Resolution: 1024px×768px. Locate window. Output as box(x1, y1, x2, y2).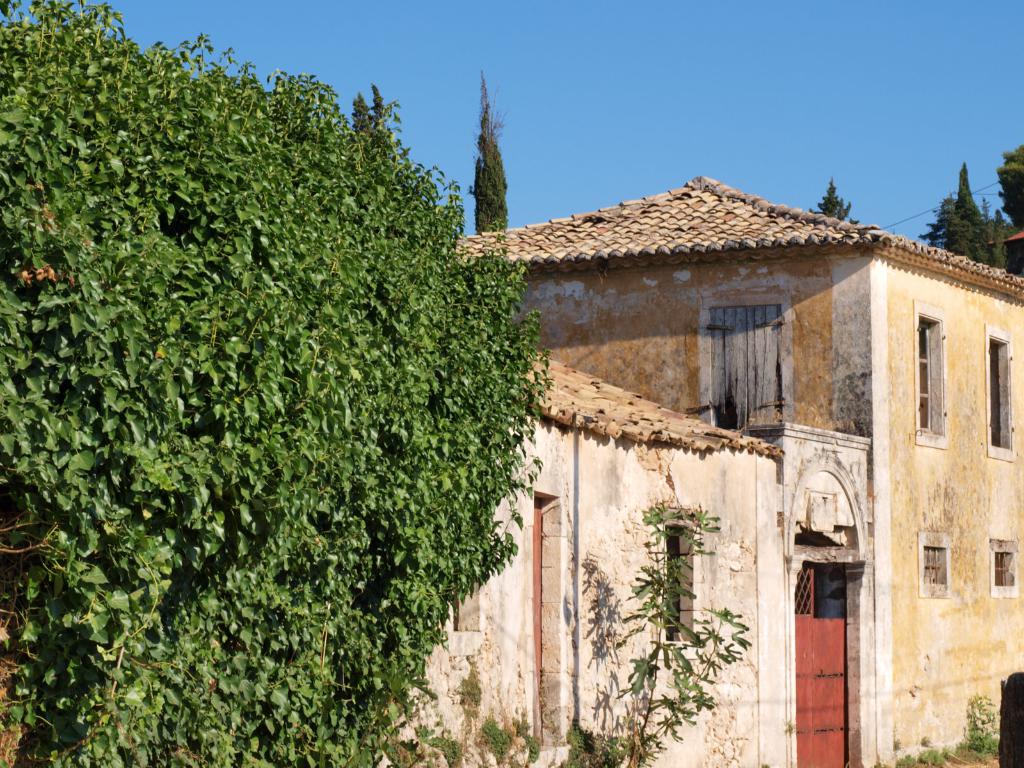
box(914, 301, 948, 447).
